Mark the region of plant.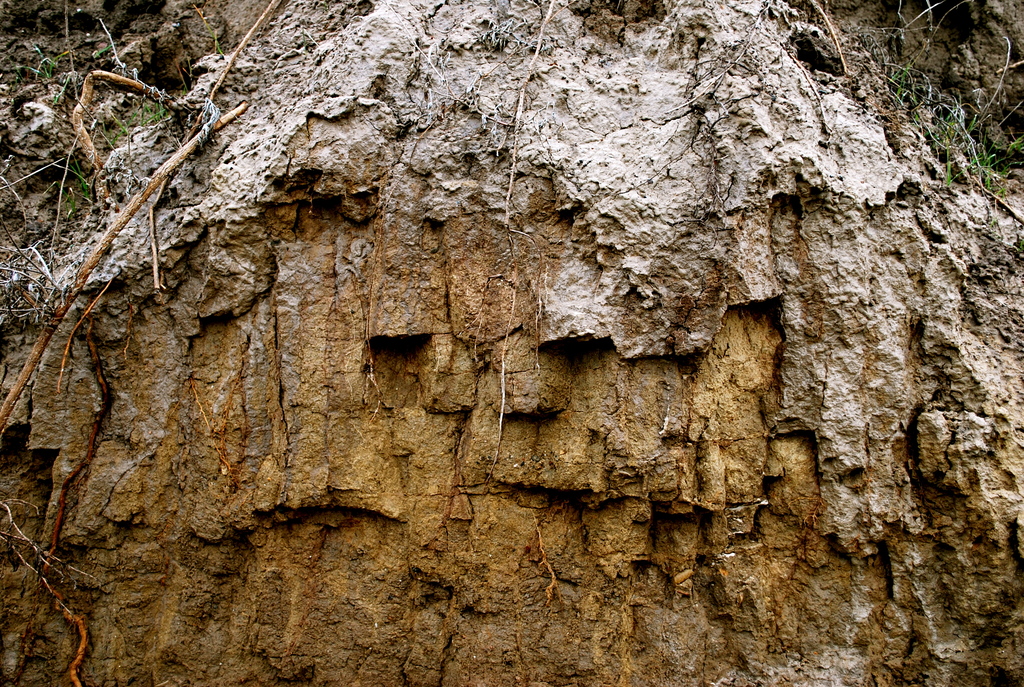
Region: bbox(997, 157, 1020, 200).
